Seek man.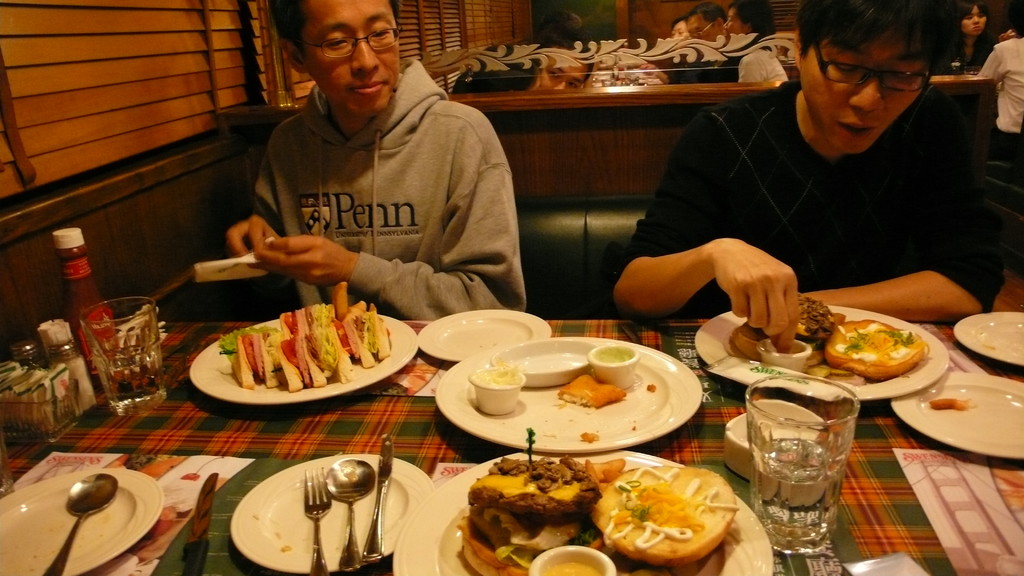
(left=220, top=12, right=527, bottom=312).
